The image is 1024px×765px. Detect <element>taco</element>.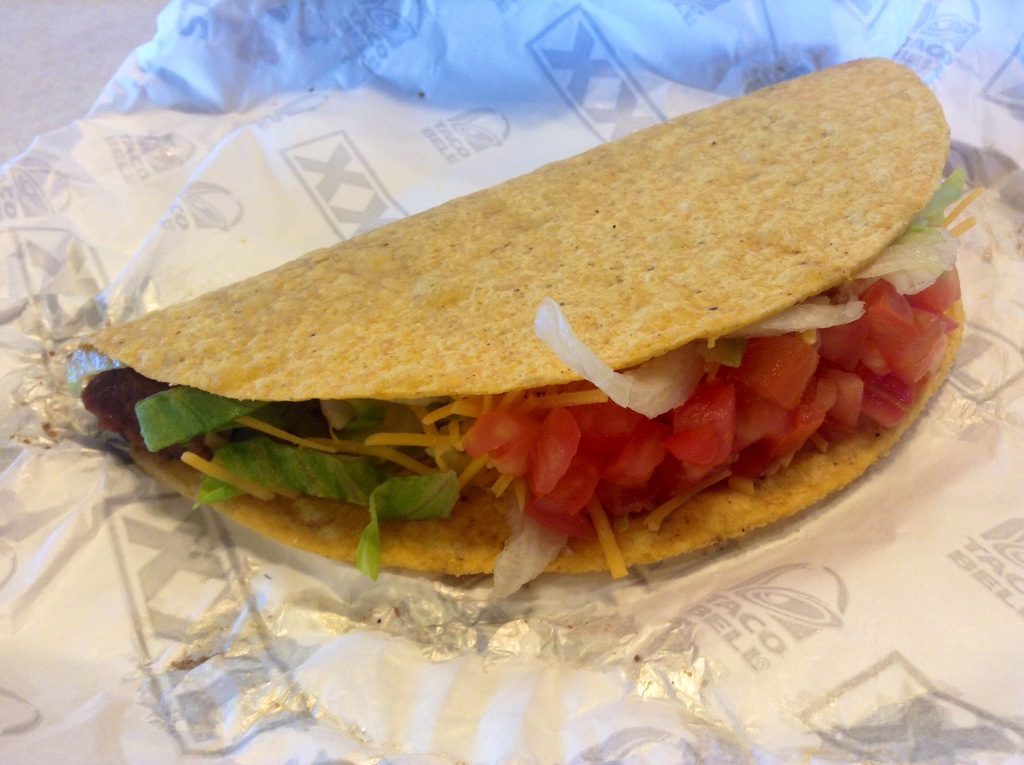
Detection: bbox=(68, 45, 945, 626).
